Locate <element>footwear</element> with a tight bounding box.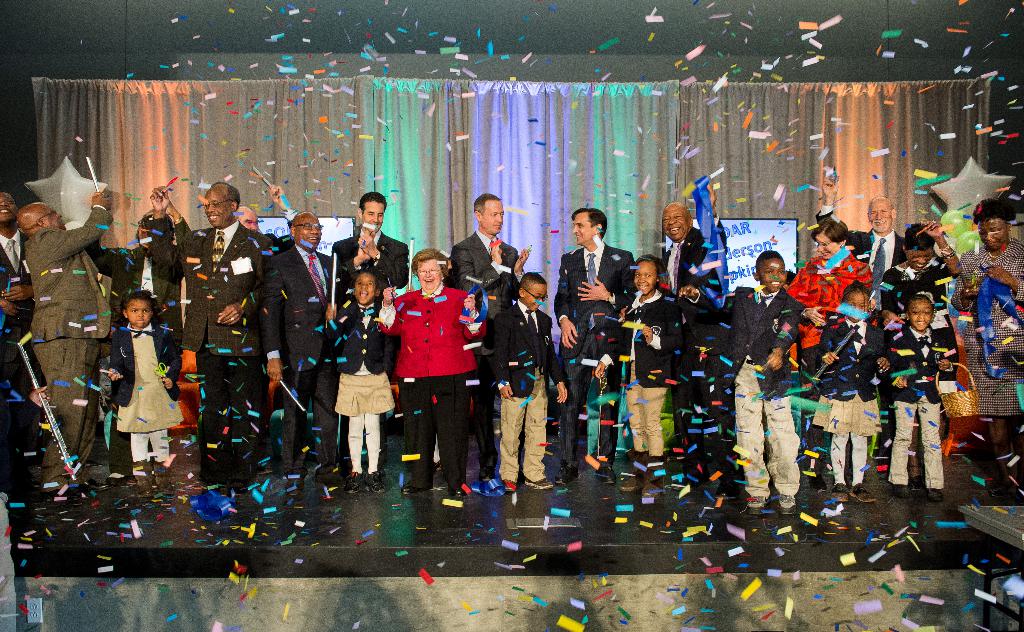
locate(106, 473, 126, 487).
